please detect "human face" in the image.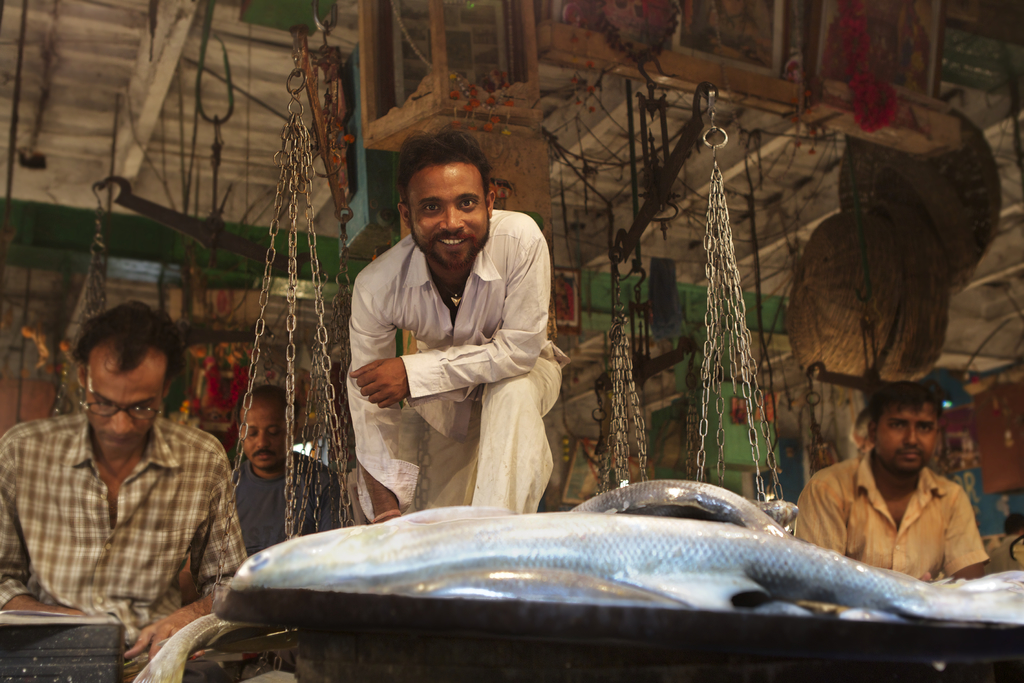
(left=241, top=407, right=284, bottom=468).
